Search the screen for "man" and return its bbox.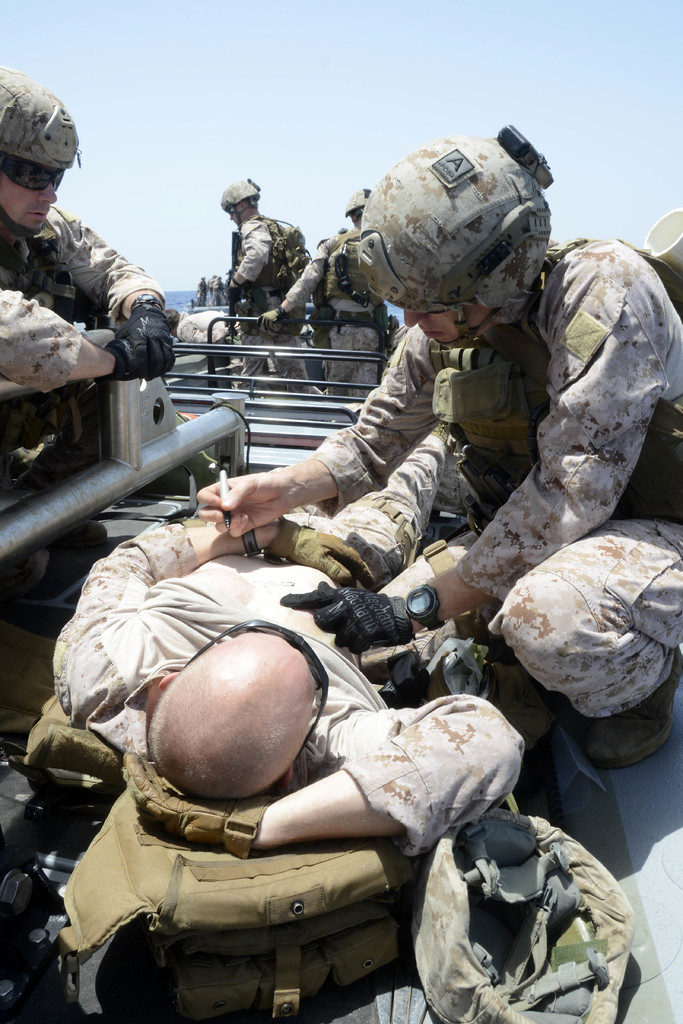
Found: [x1=0, y1=60, x2=173, y2=592].
